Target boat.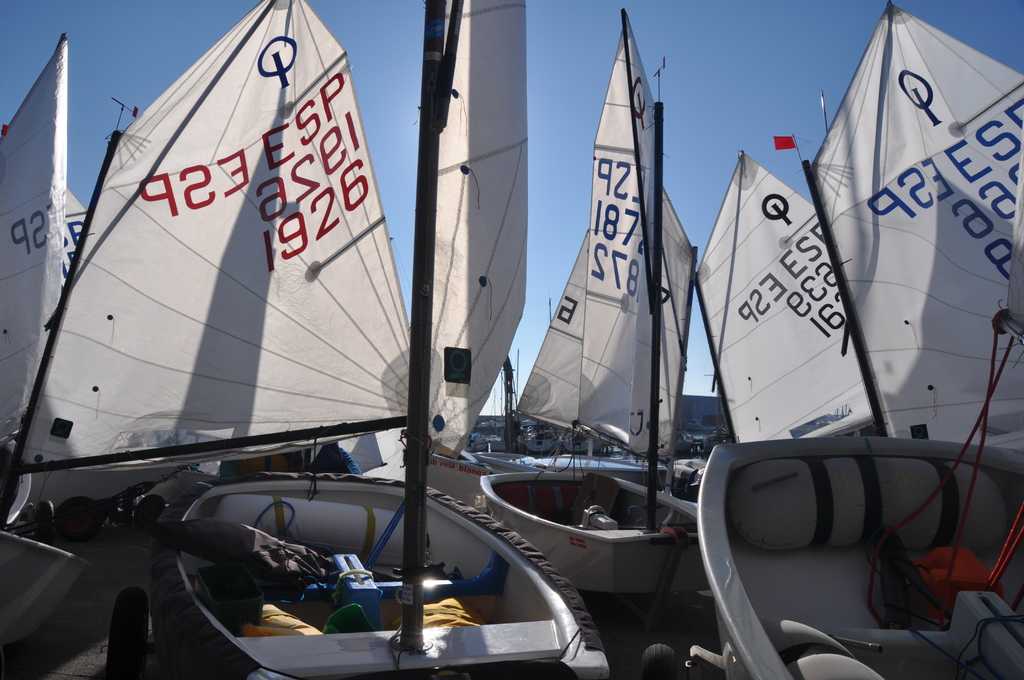
Target region: <region>687, 160, 879, 449</region>.
